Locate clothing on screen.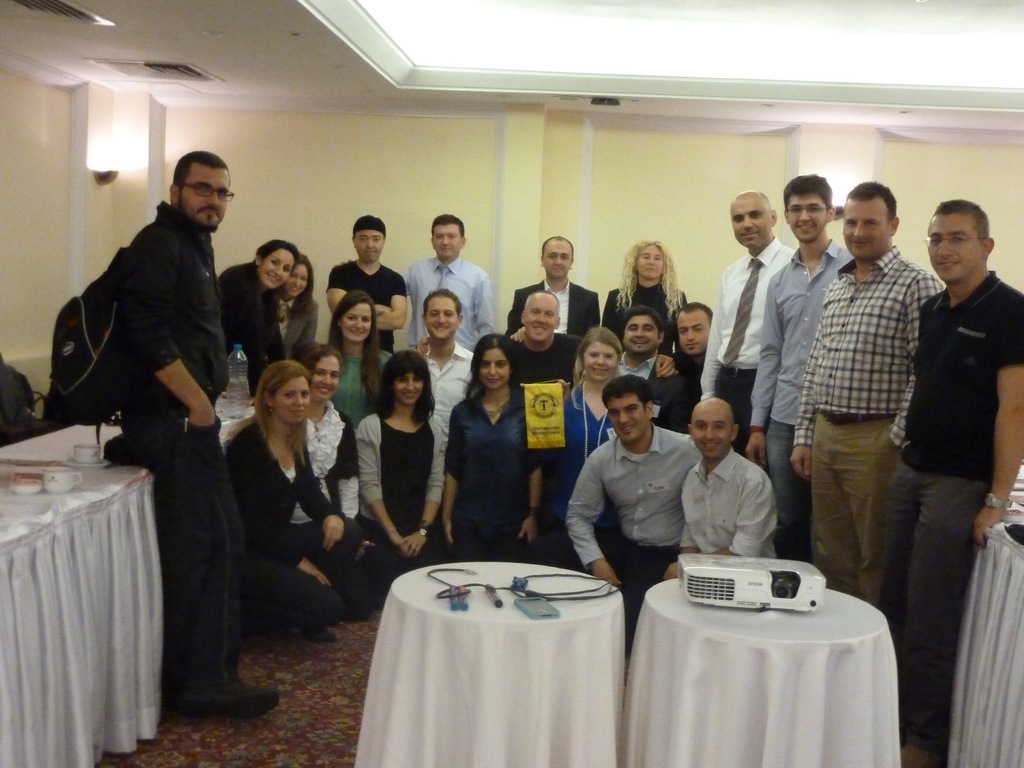
On screen at (x1=602, y1=280, x2=687, y2=341).
